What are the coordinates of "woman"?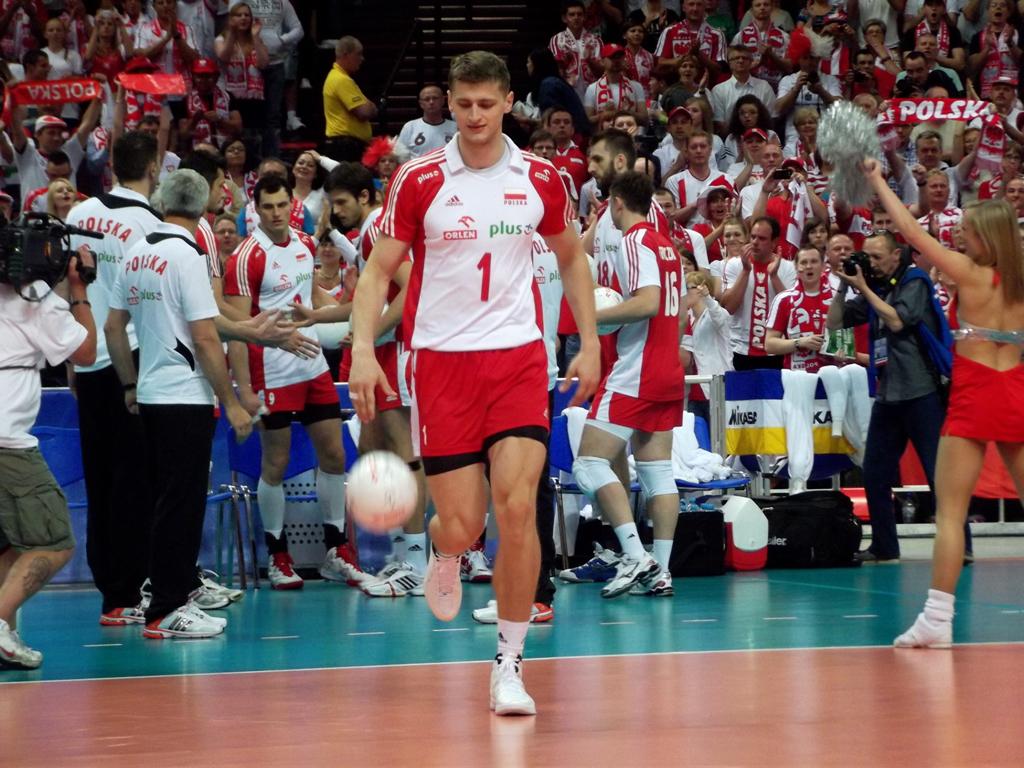
BBox(791, 107, 827, 195).
